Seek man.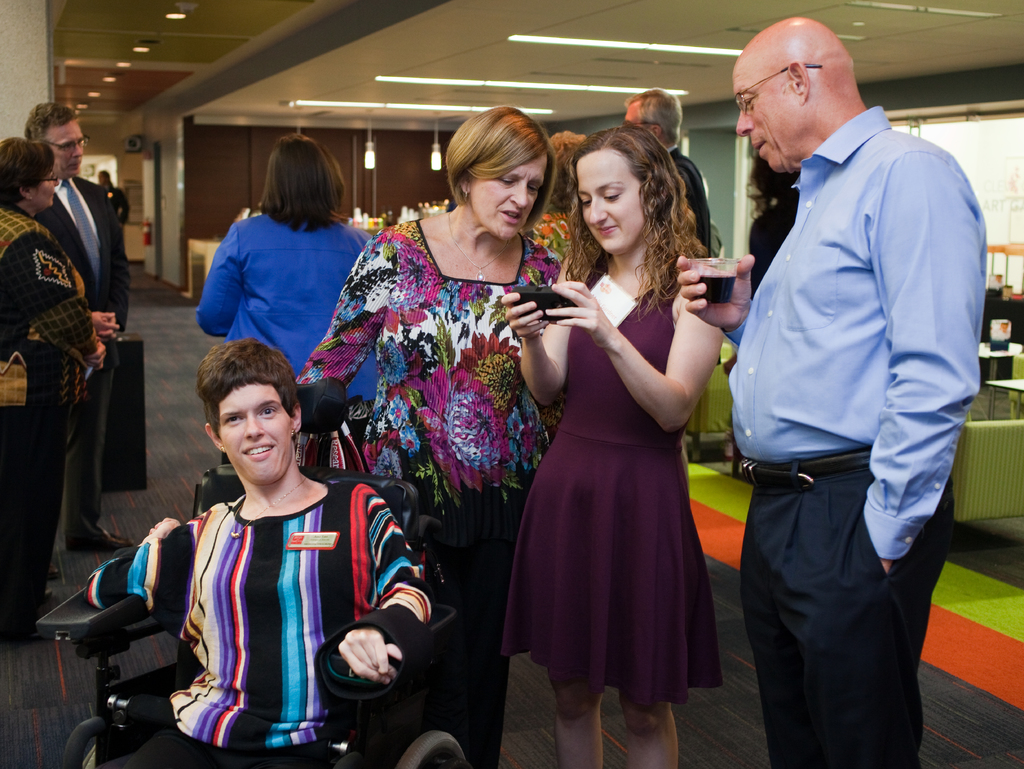
(625,92,716,259).
